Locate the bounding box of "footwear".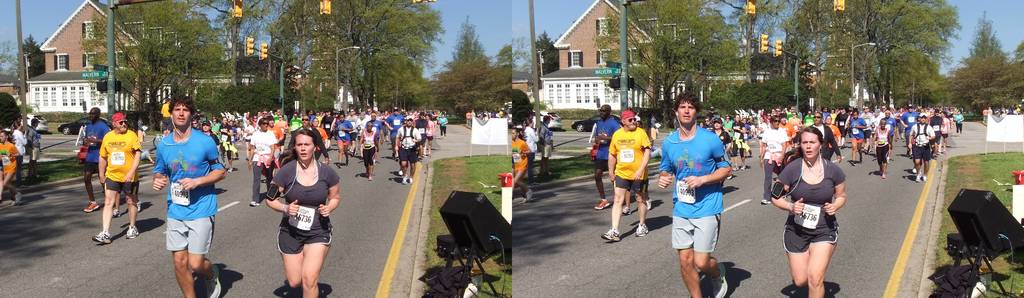
Bounding box: <bbox>712, 265, 728, 297</bbox>.
